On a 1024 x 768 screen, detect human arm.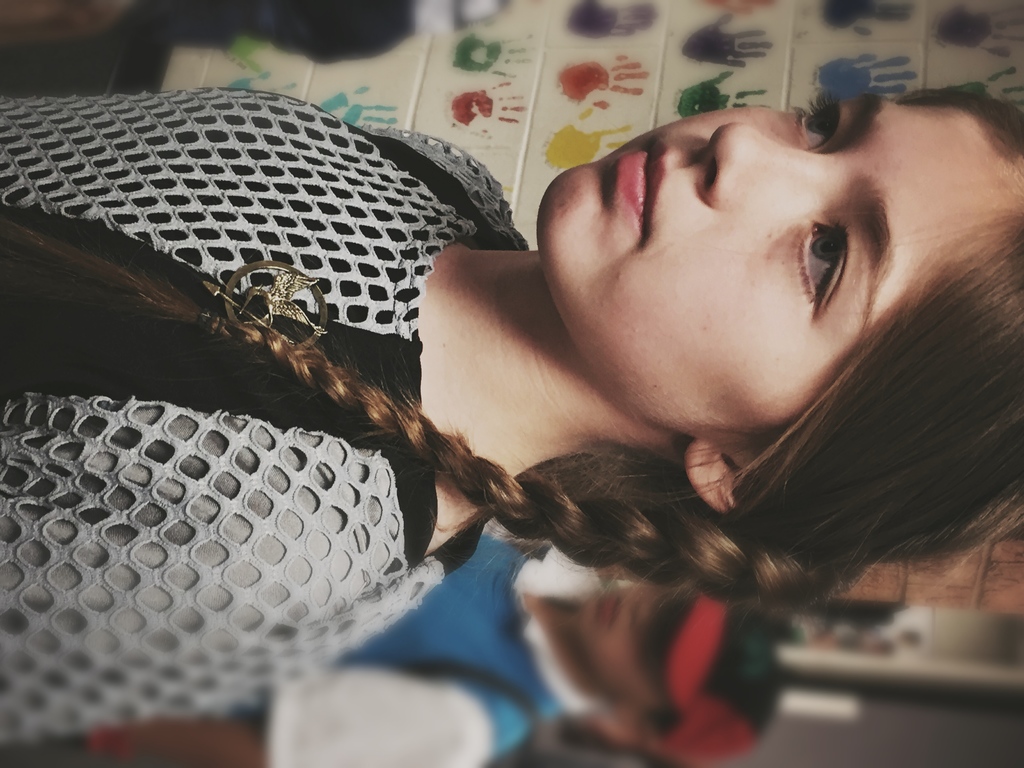
0/400/285/721.
